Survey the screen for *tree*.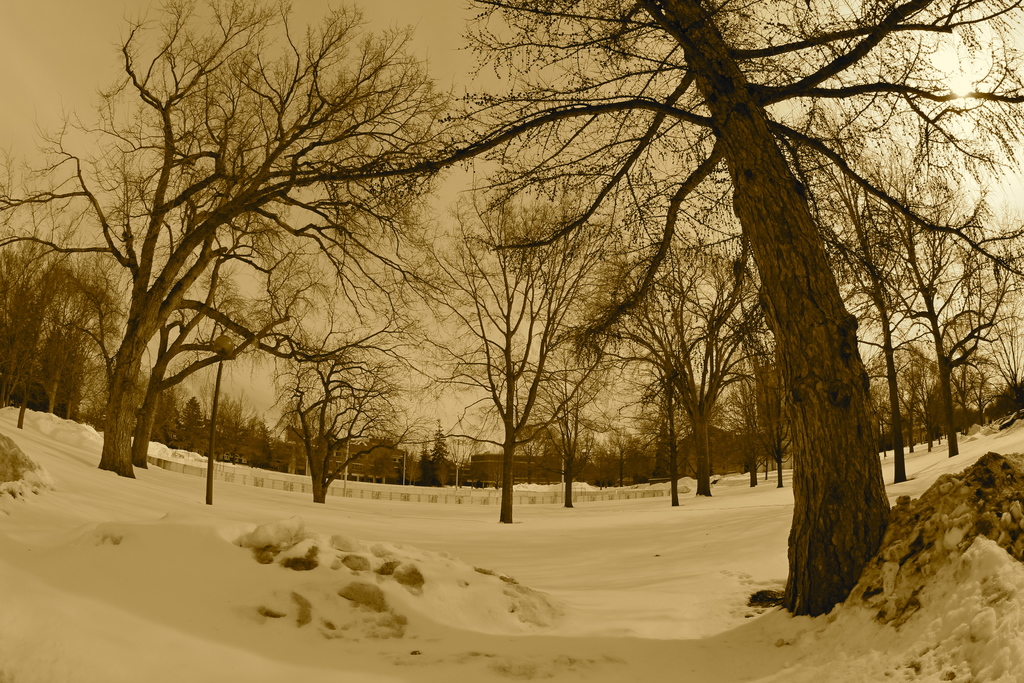
Survey found: 588/233/761/493.
